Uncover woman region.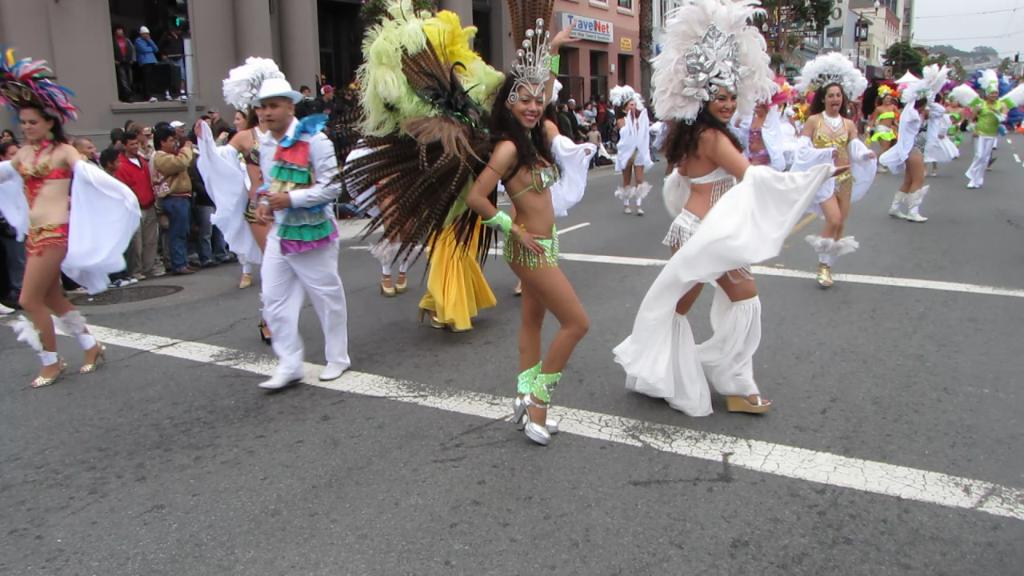
Uncovered: (198,55,295,347).
